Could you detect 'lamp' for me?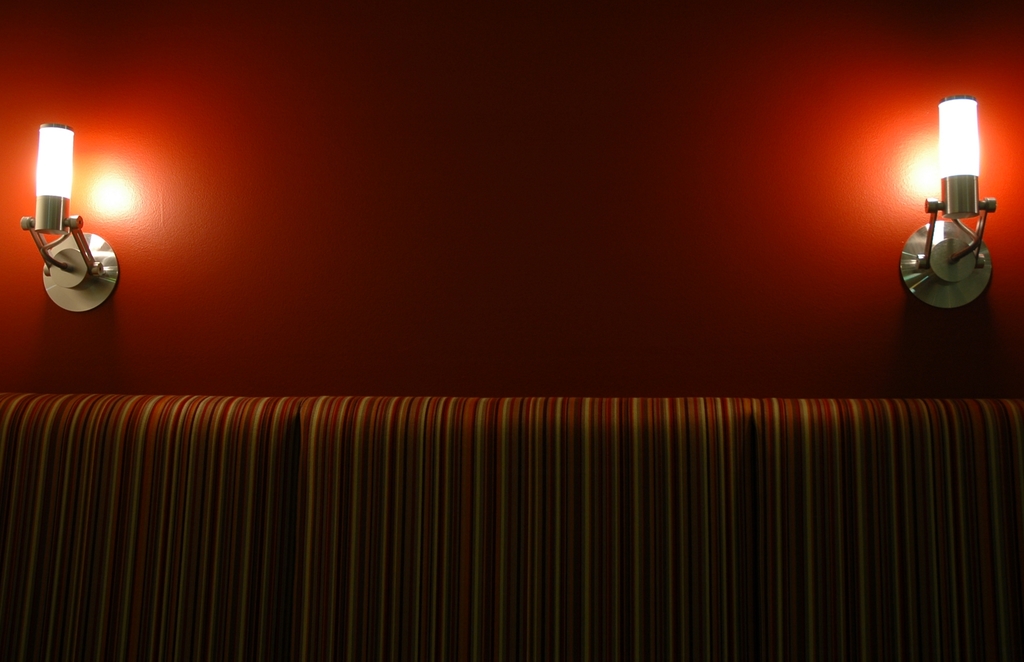
Detection result: select_region(8, 125, 110, 316).
